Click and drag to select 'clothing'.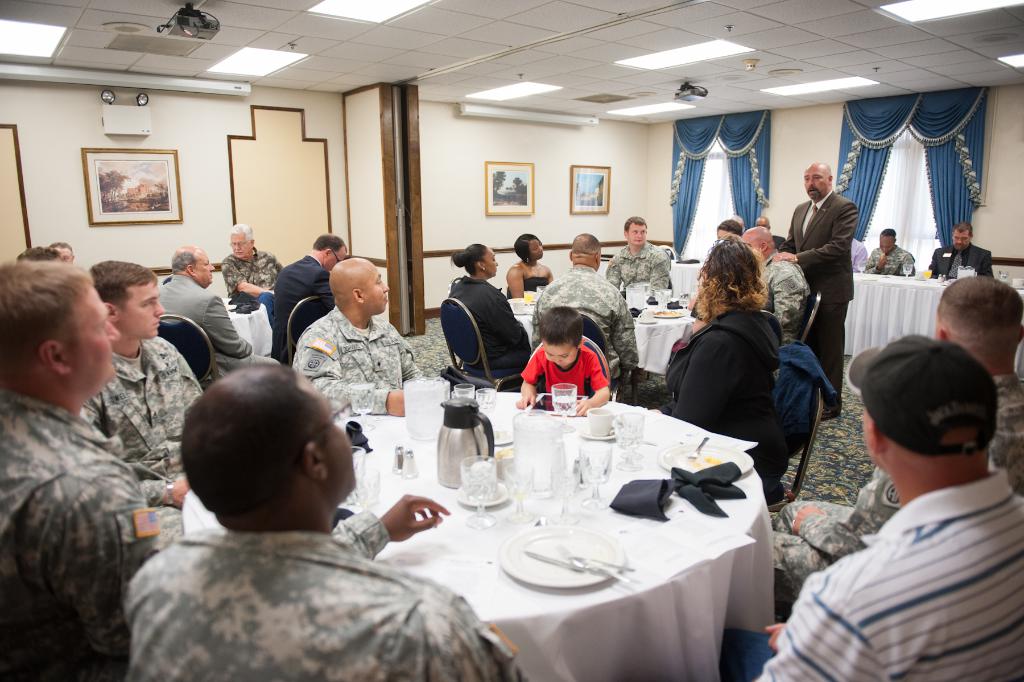
Selection: (606,254,678,292).
